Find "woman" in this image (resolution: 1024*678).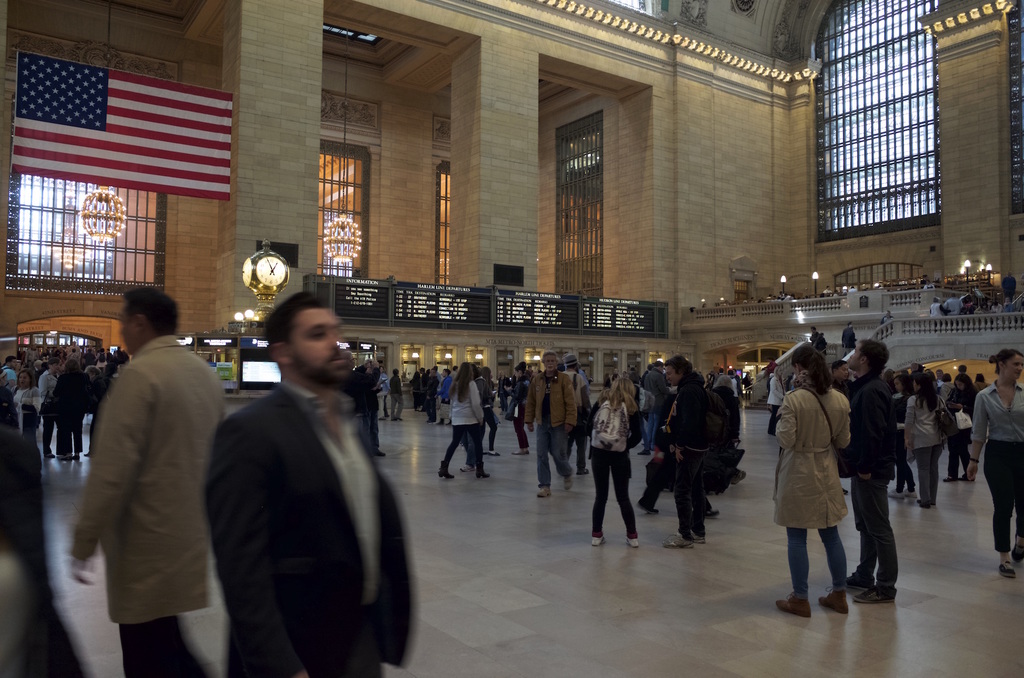
BBox(906, 371, 951, 511).
